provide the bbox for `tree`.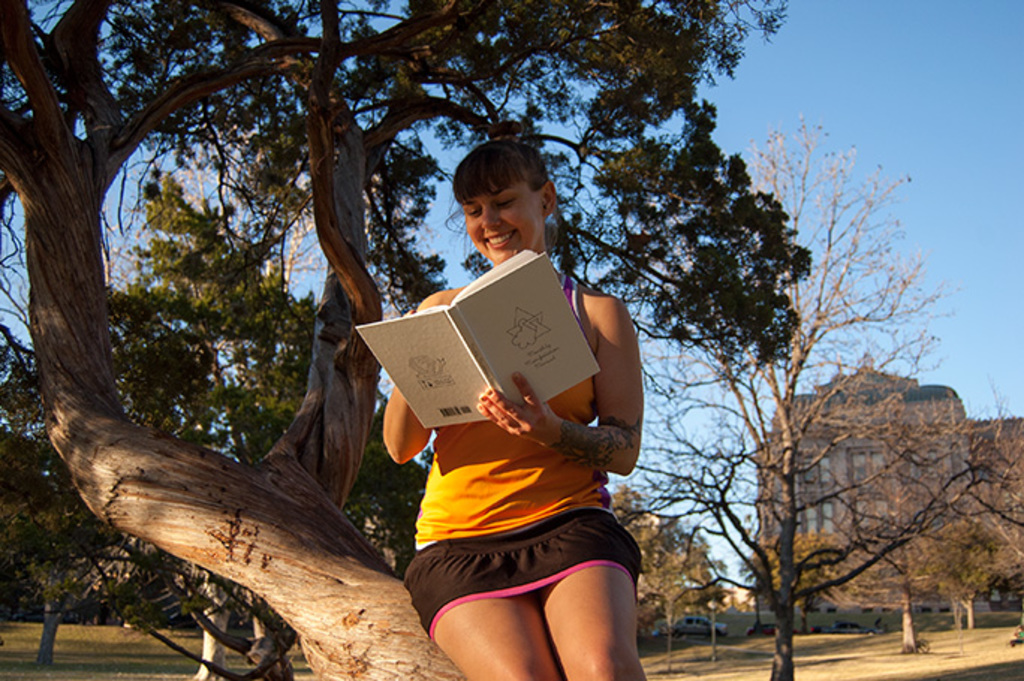
621,118,969,680.
